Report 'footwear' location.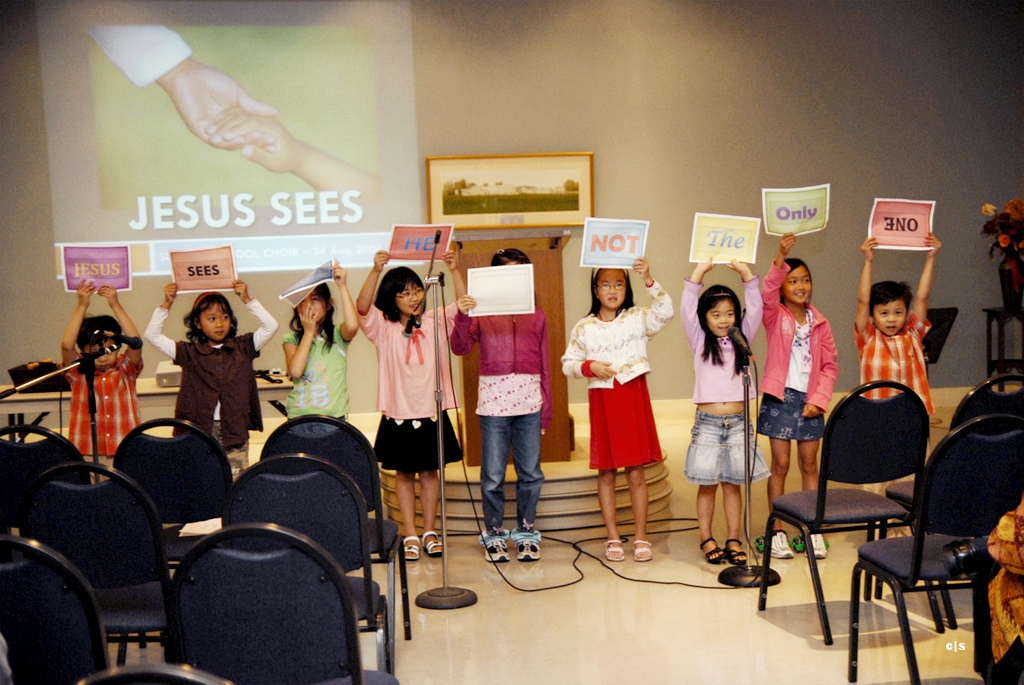
Report: {"x1": 809, "y1": 528, "x2": 831, "y2": 557}.
